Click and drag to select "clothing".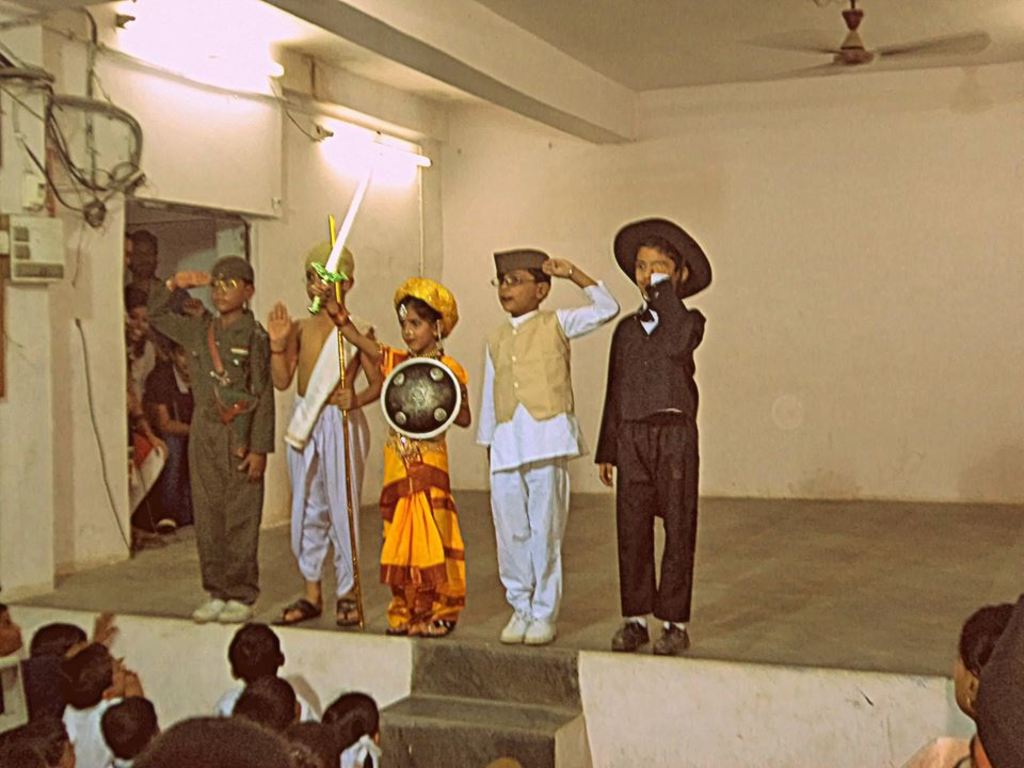
Selection: locate(149, 279, 278, 606).
